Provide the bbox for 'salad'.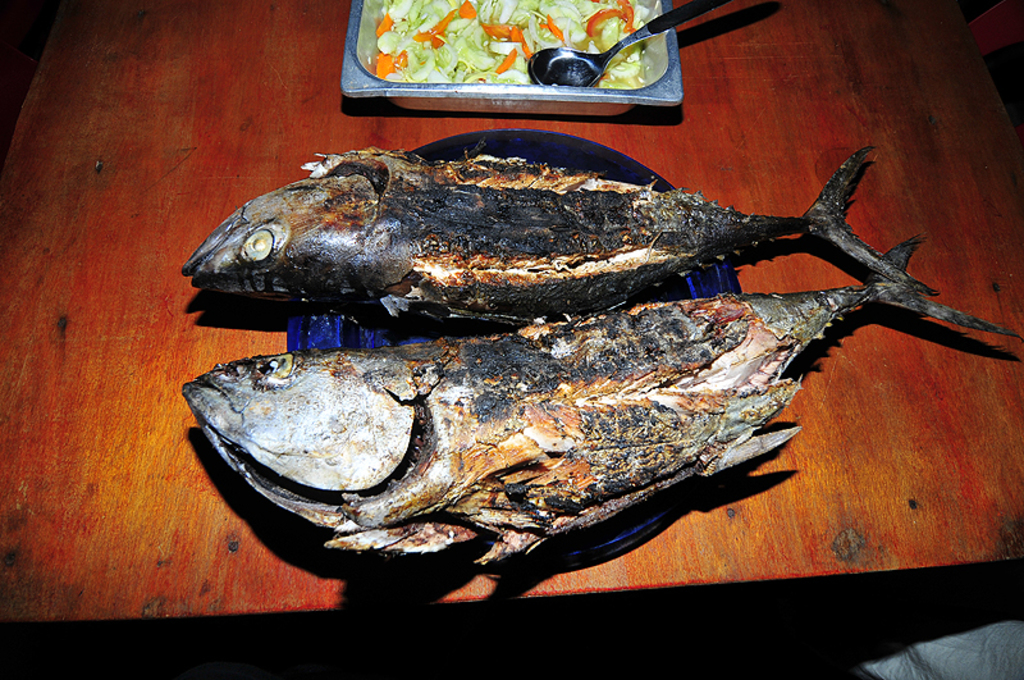
select_region(364, 0, 645, 87).
